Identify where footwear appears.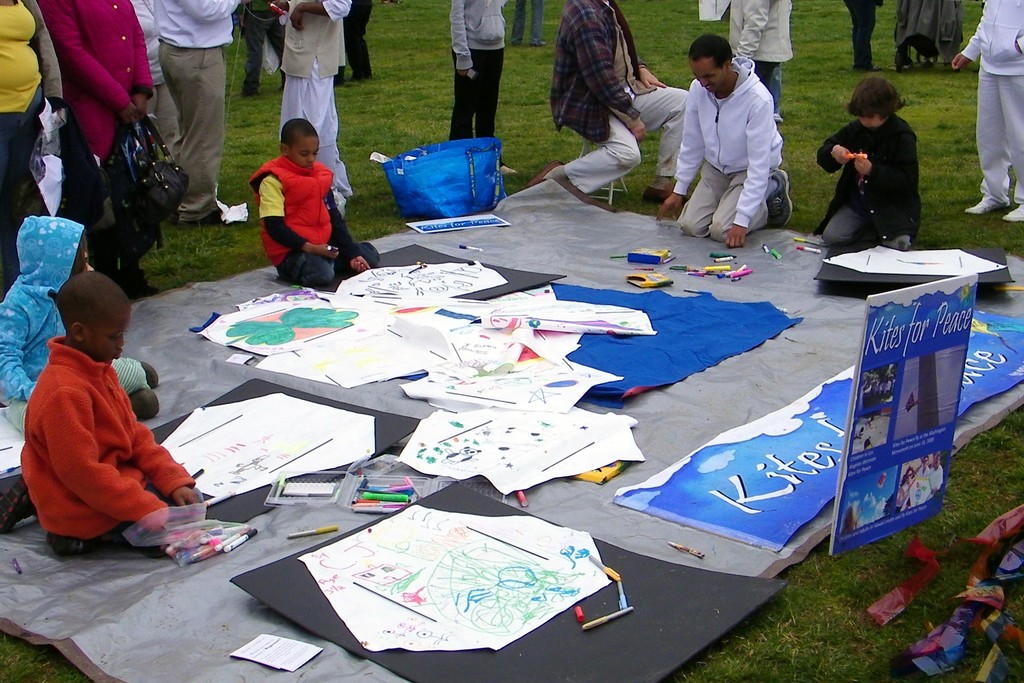
Appears at {"x1": 526, "y1": 159, "x2": 569, "y2": 190}.
